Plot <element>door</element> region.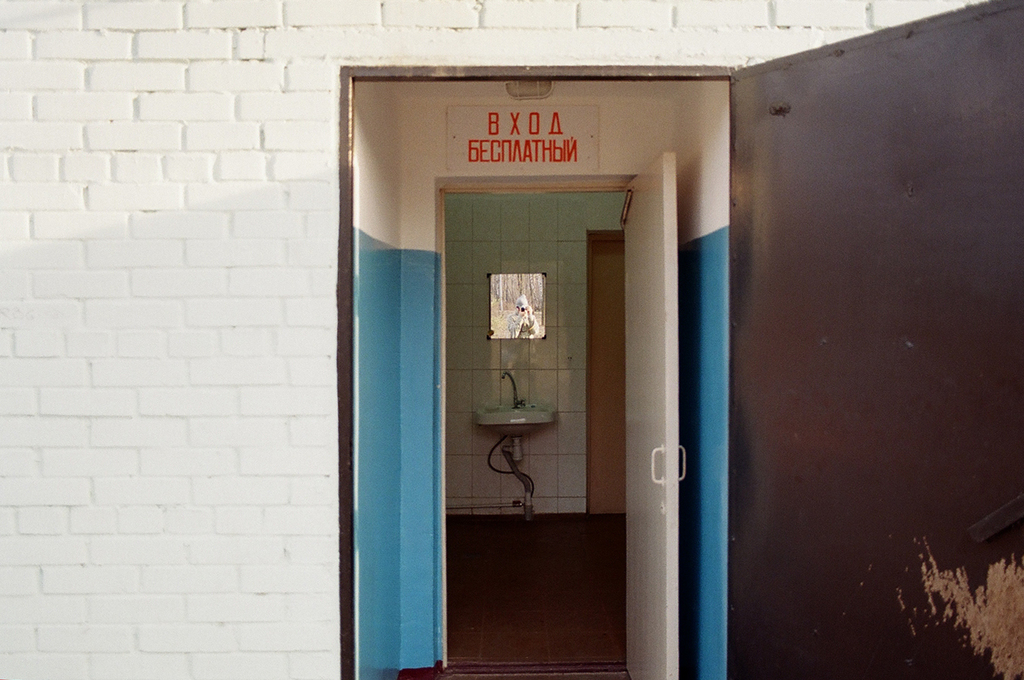
Plotted at bbox=(368, 21, 763, 657).
